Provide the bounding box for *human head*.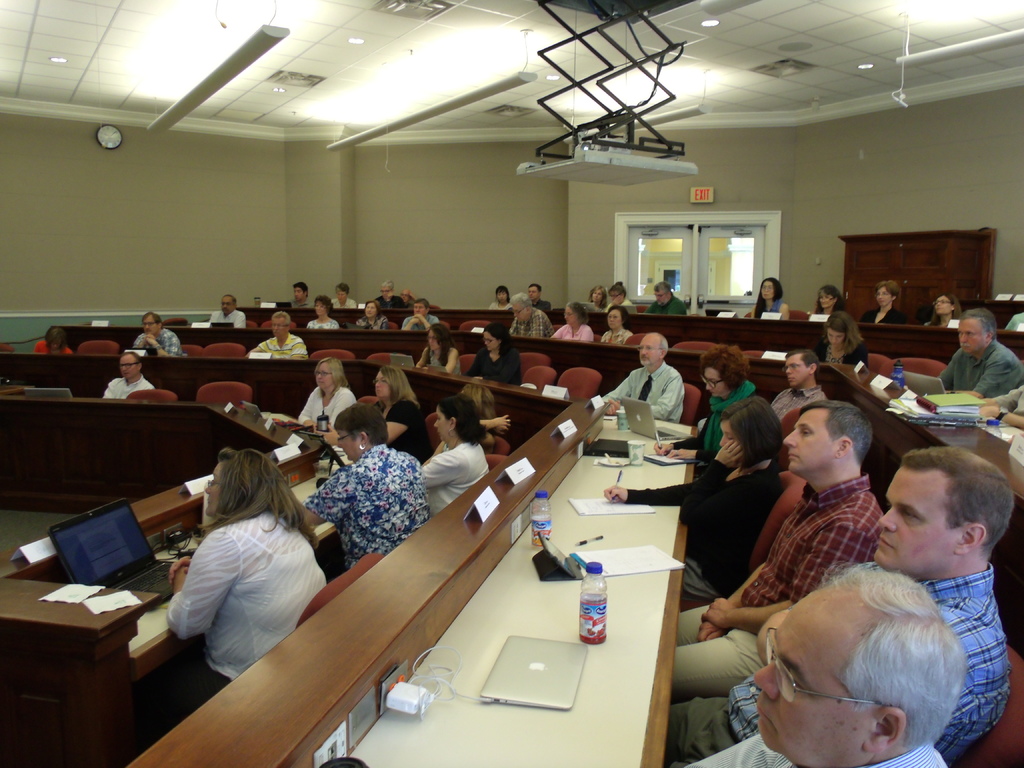
bbox(291, 287, 308, 299).
